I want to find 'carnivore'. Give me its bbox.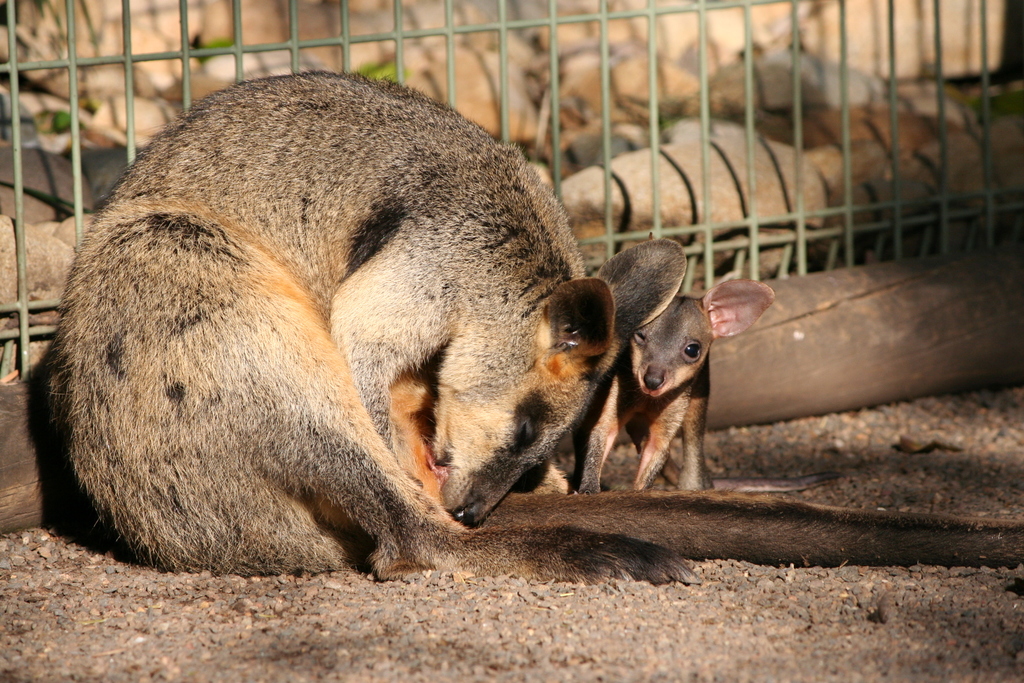
left=568, top=268, right=781, bottom=492.
